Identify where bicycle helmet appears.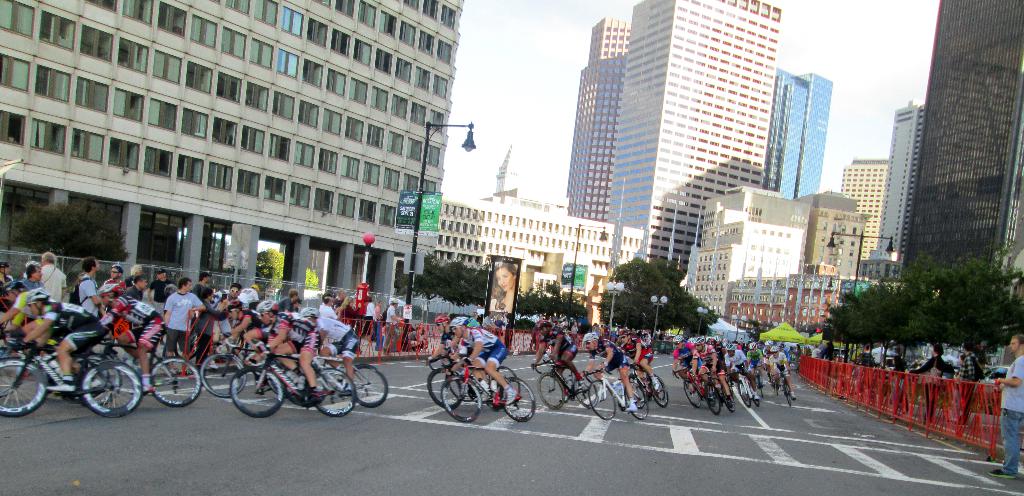
Appears at (left=586, top=332, right=596, bottom=339).
